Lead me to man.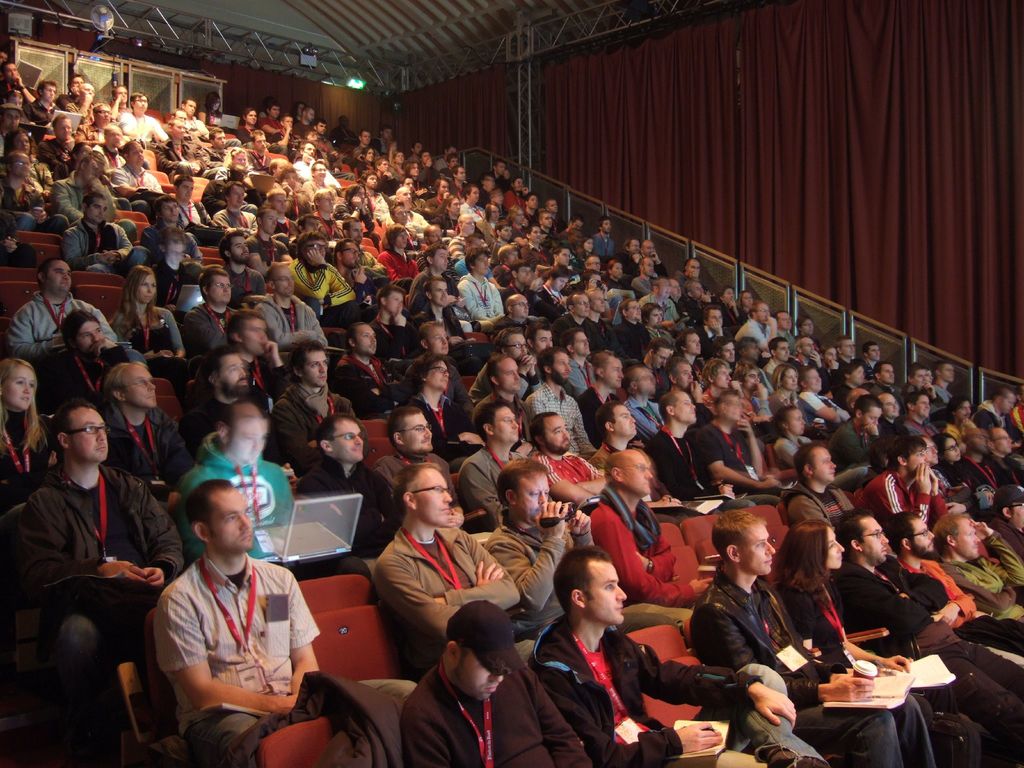
Lead to <bbox>497, 246, 521, 284</bbox>.
